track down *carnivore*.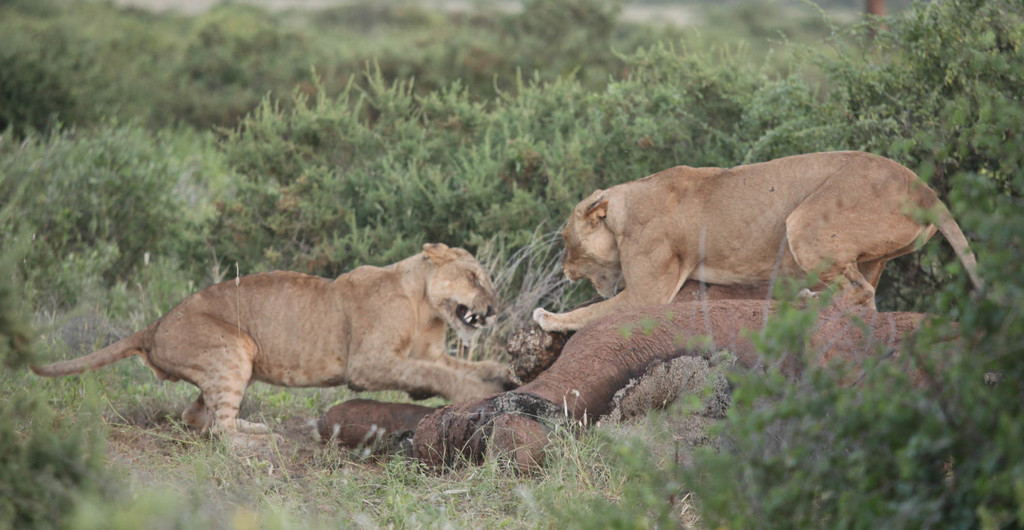
Tracked to BBox(25, 238, 499, 449).
